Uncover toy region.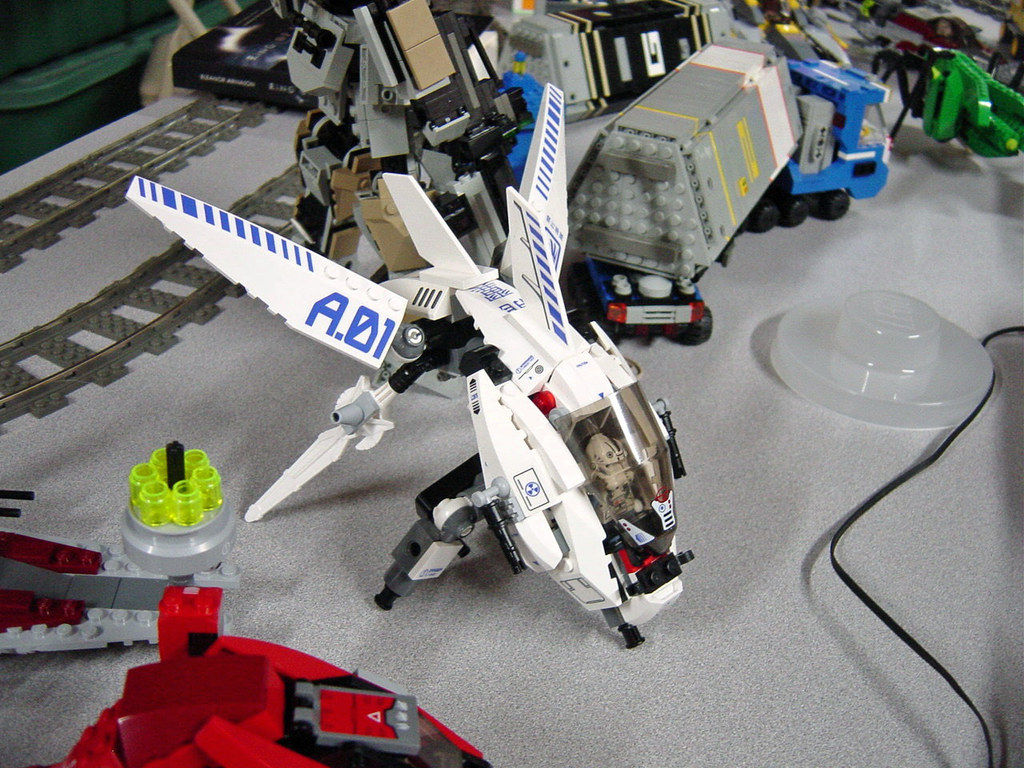
Uncovered: l=28, t=582, r=491, b=767.
